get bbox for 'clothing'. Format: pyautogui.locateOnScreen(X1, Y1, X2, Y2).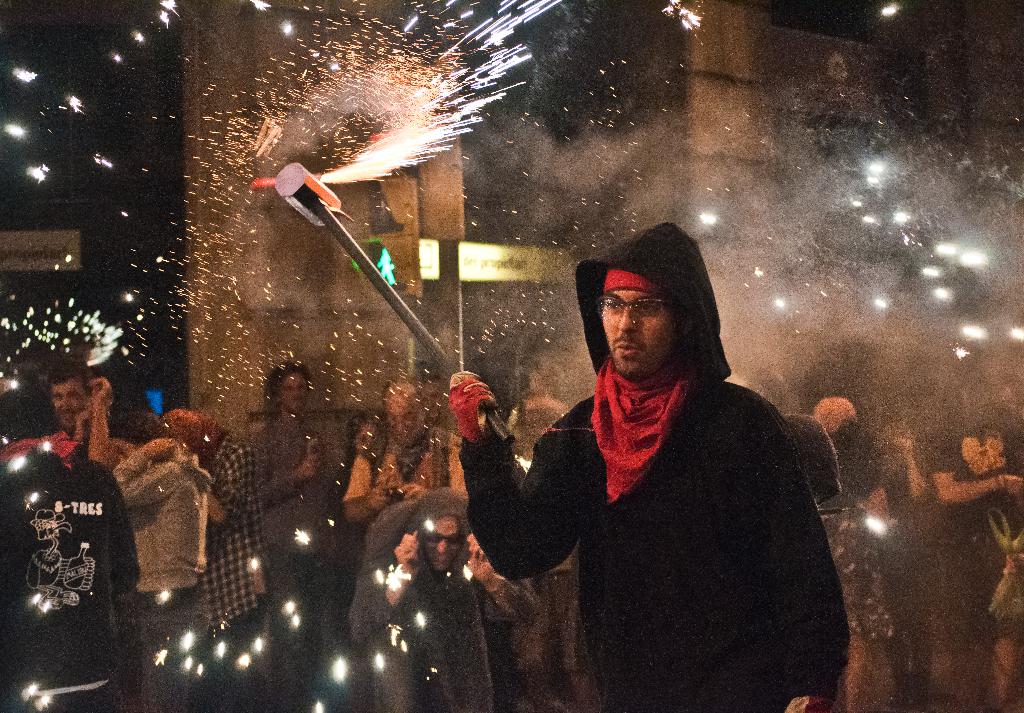
pyautogui.locateOnScreen(929, 415, 1023, 701).
